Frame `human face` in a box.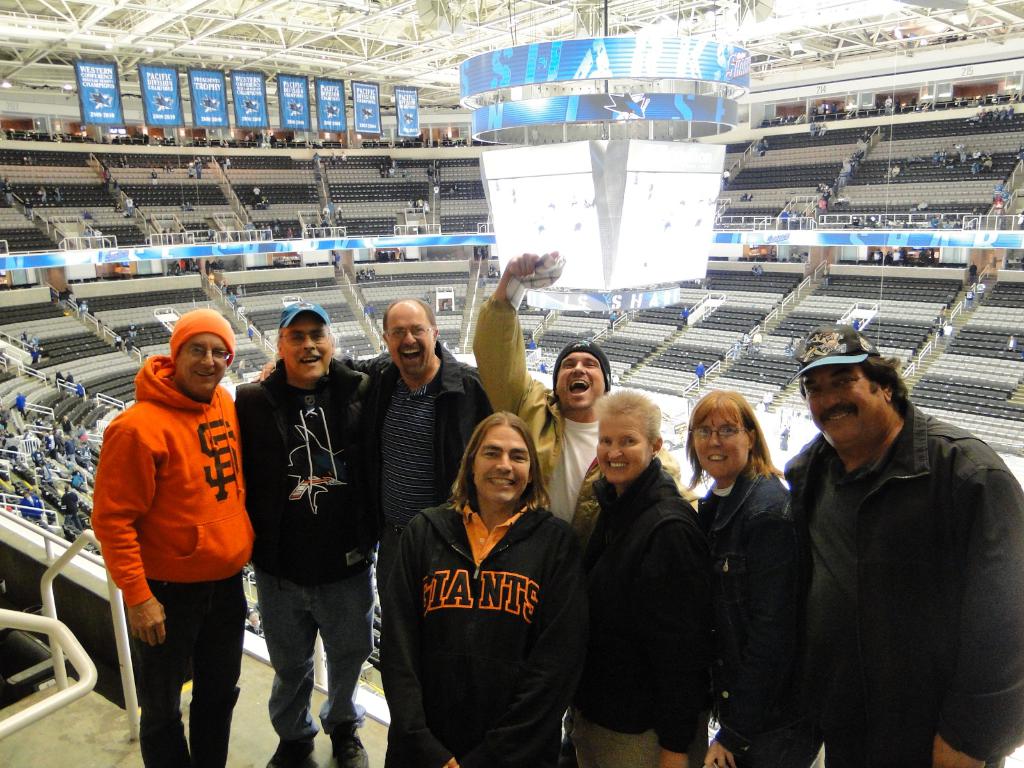
(x1=554, y1=352, x2=611, y2=412).
